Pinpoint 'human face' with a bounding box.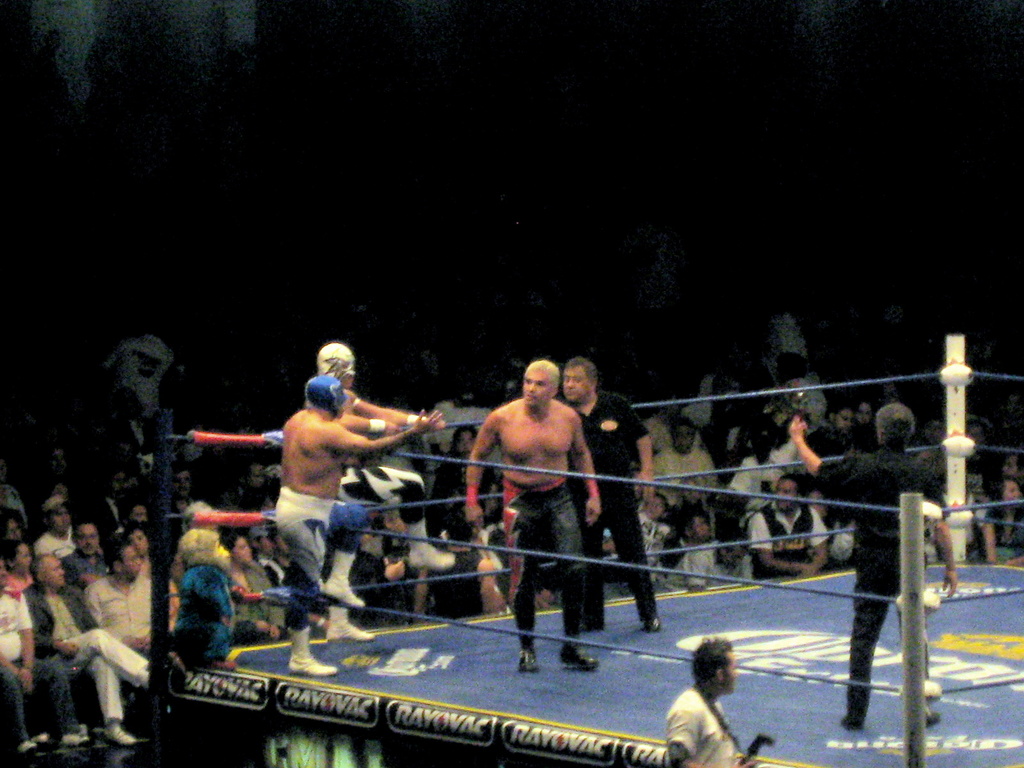
8,519,21,540.
